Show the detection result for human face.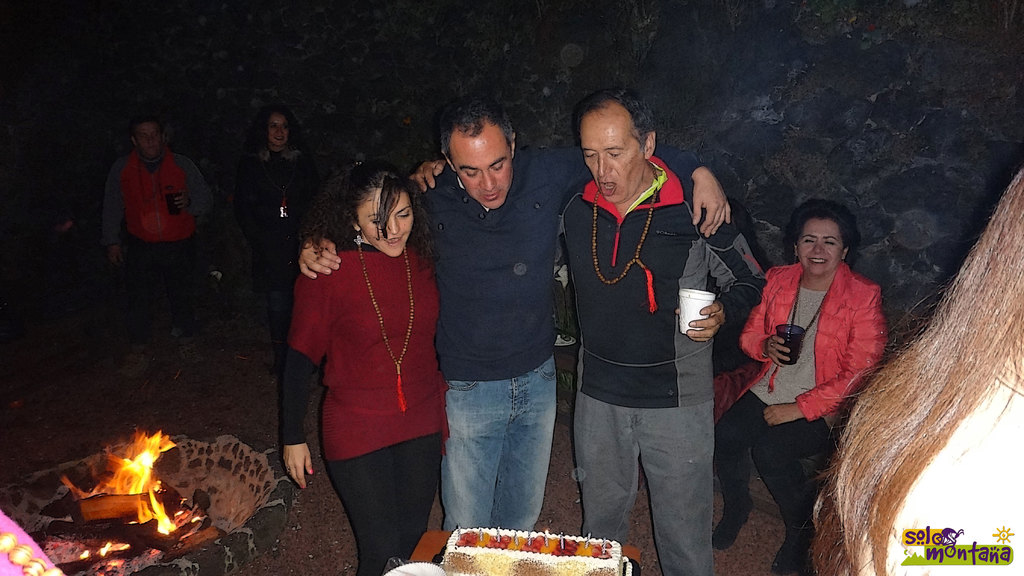
354/183/413/260.
